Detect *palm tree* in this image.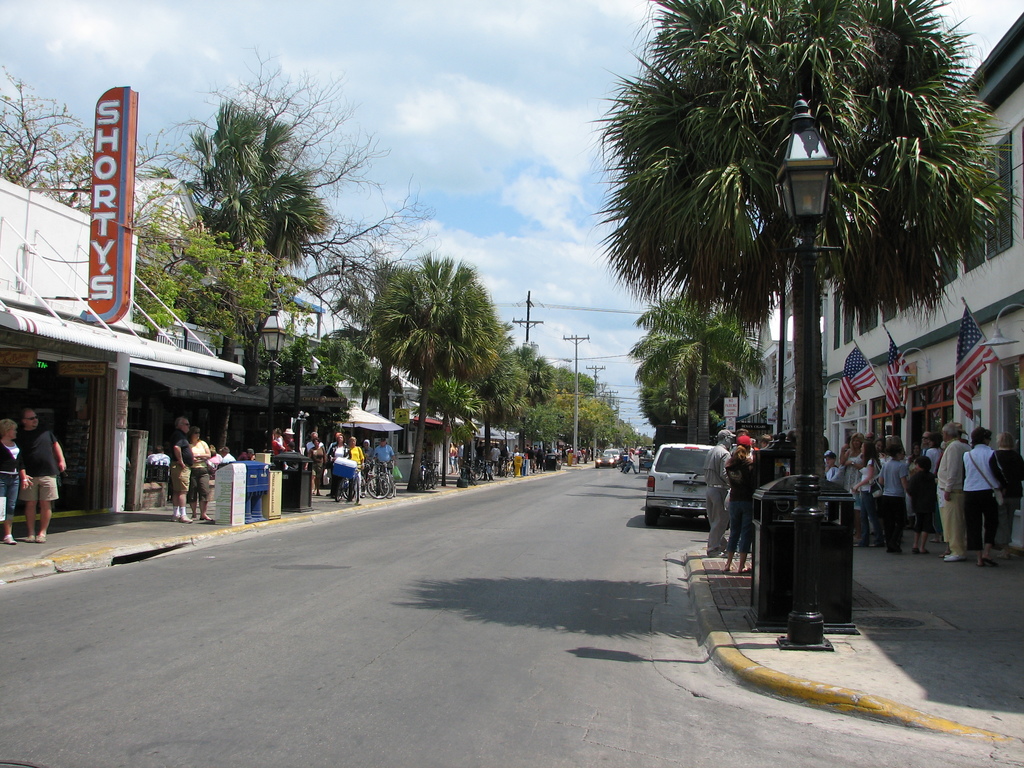
Detection: BBox(600, 4, 1000, 477).
